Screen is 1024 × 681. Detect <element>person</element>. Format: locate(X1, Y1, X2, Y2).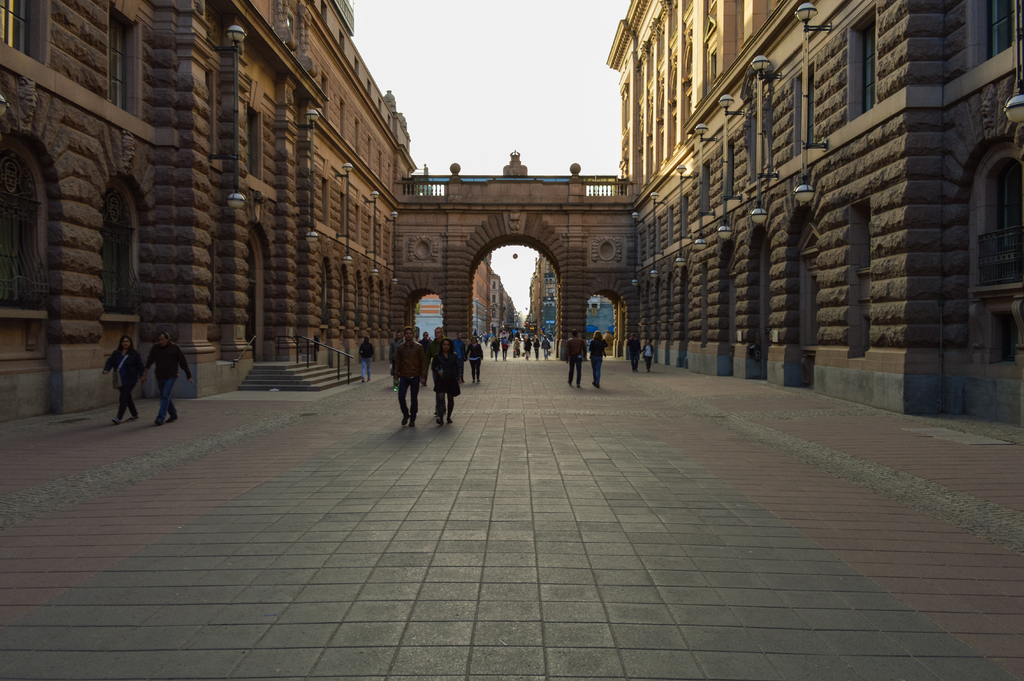
locate(585, 332, 606, 390).
